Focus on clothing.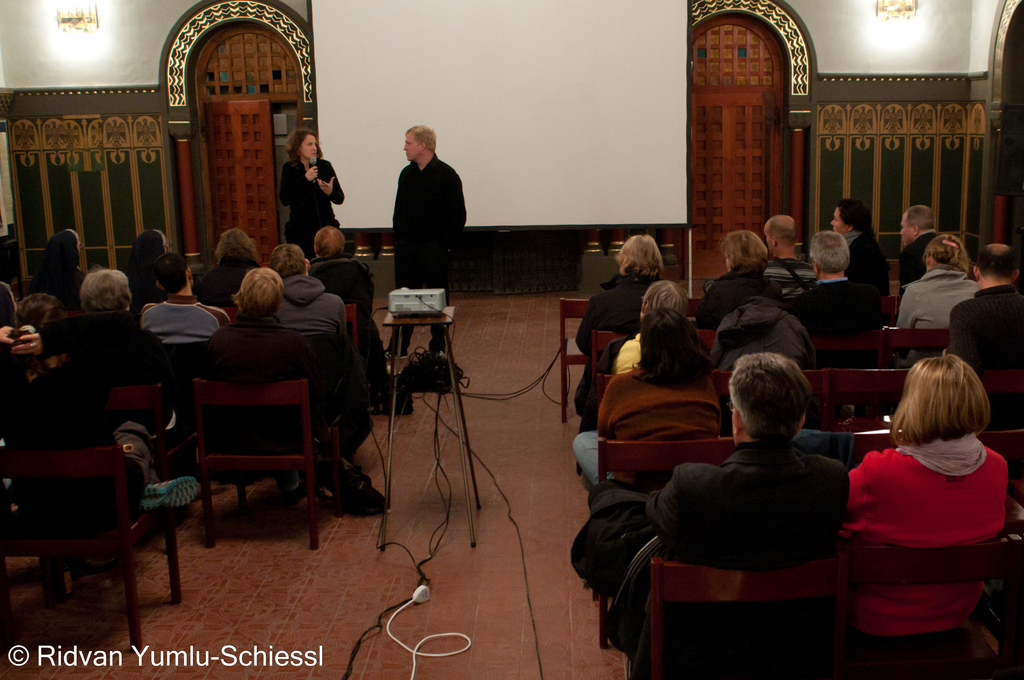
Focused at <bbox>895, 262, 977, 333</bbox>.
